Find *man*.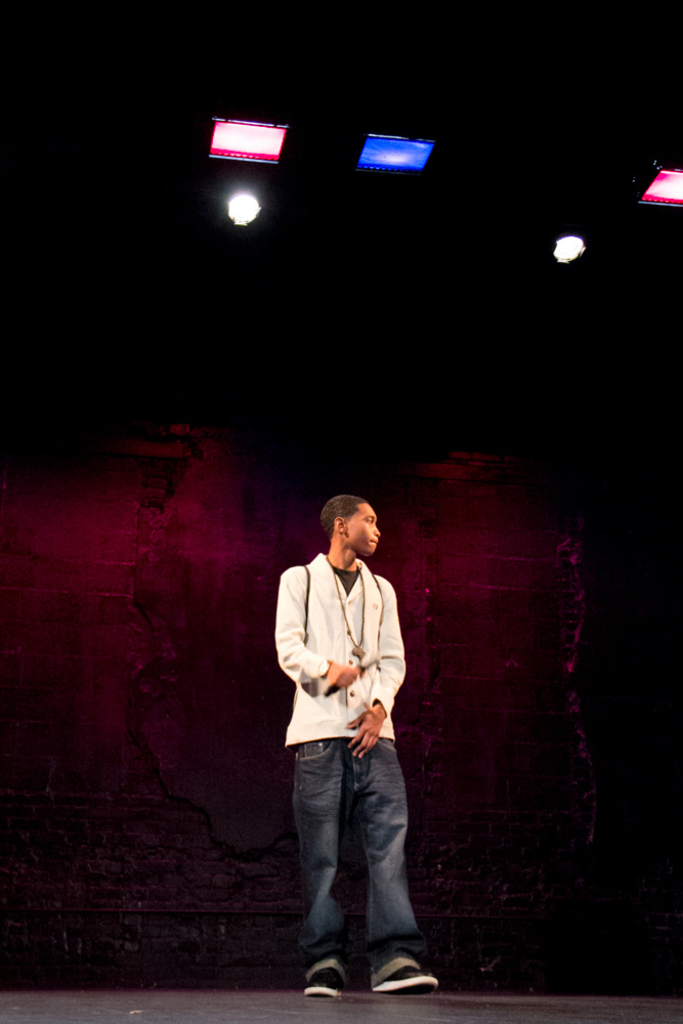
(267,490,457,1022).
